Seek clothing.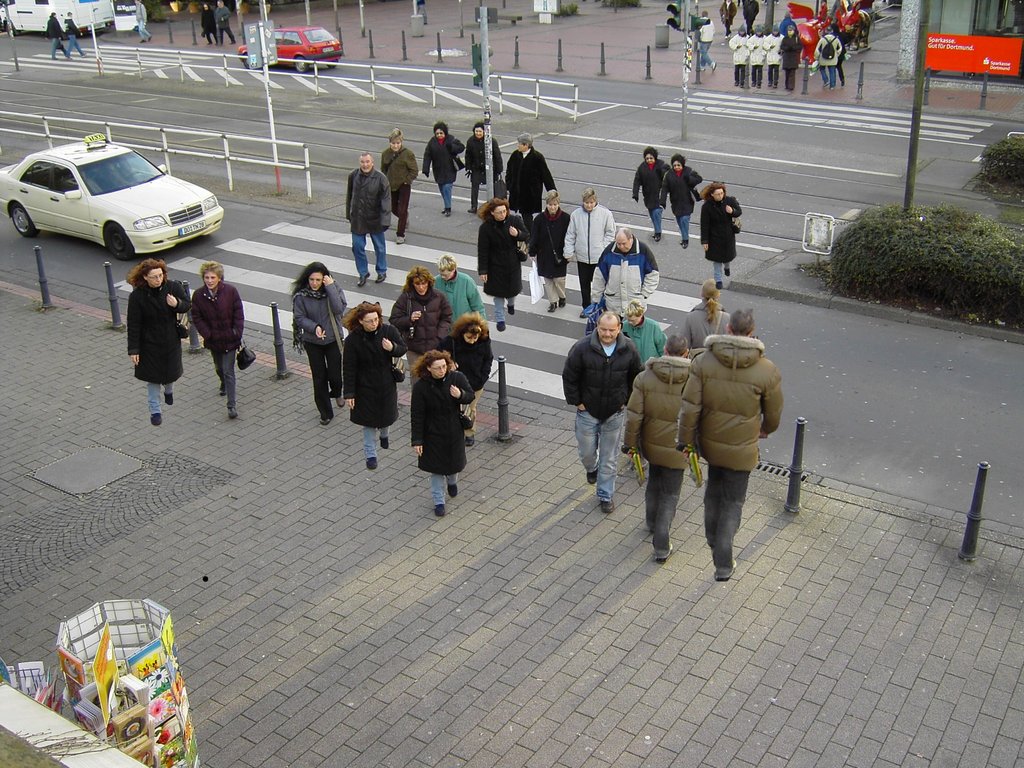
rect(452, 328, 497, 412).
